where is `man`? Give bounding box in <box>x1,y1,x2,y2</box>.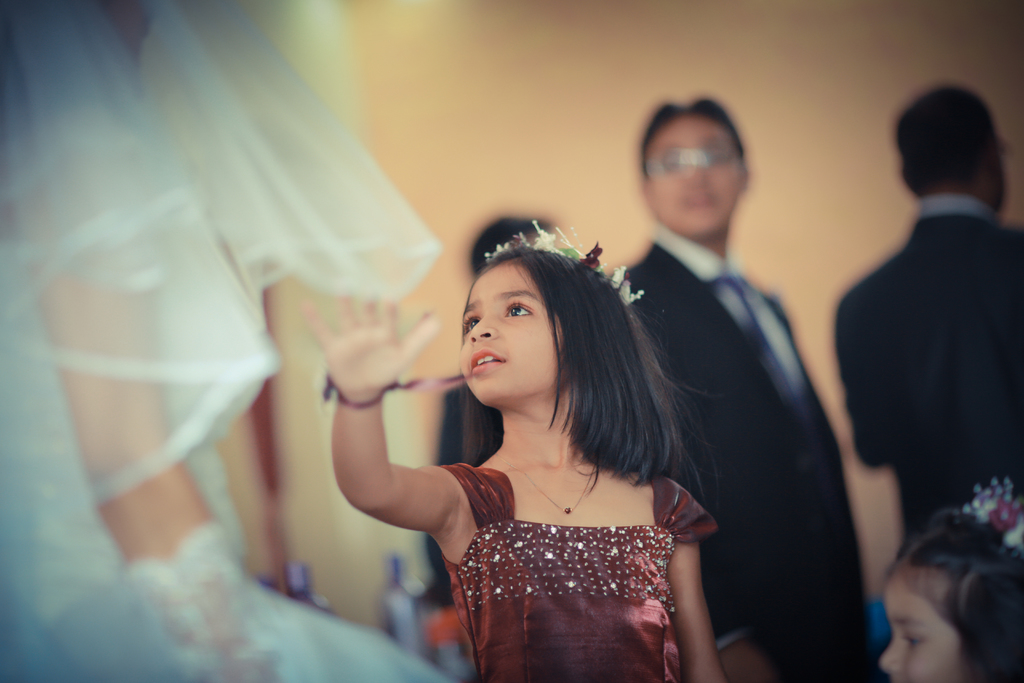
<box>824,76,1023,562</box>.
